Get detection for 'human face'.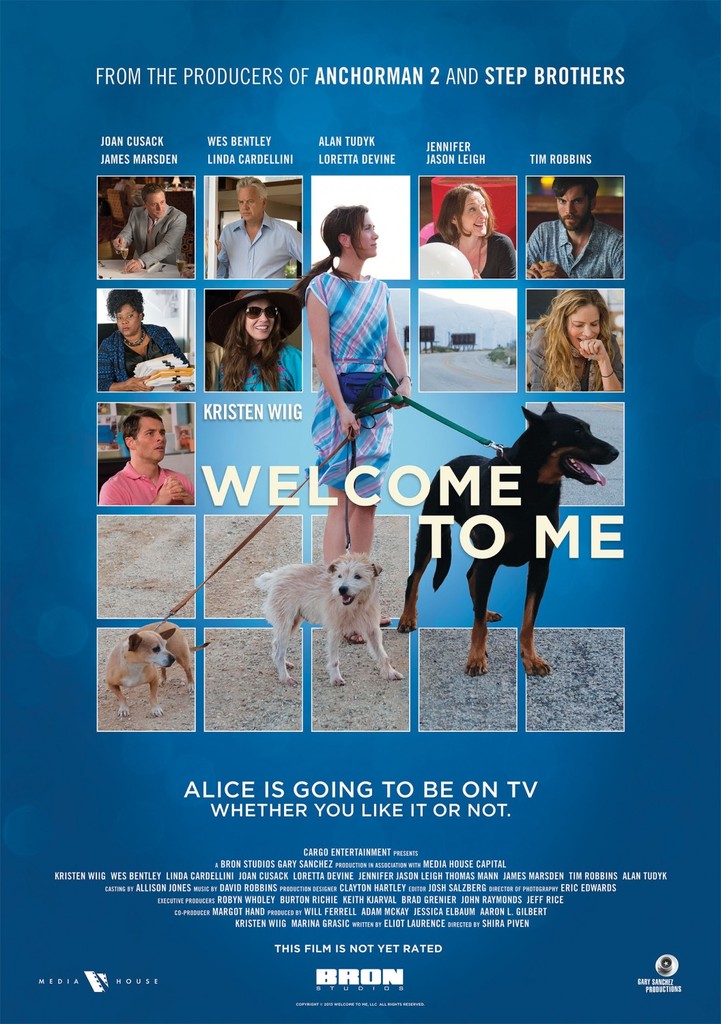
Detection: BBox(150, 193, 166, 223).
